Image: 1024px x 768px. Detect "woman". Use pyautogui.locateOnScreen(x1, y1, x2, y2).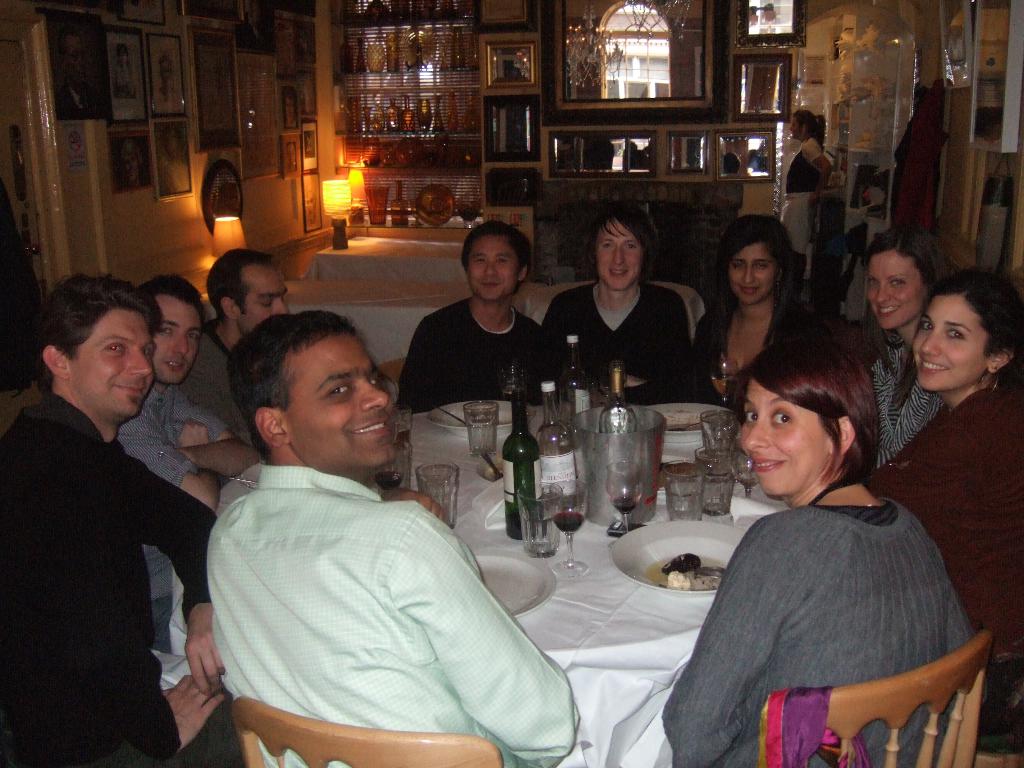
pyautogui.locateOnScreen(842, 226, 973, 463).
